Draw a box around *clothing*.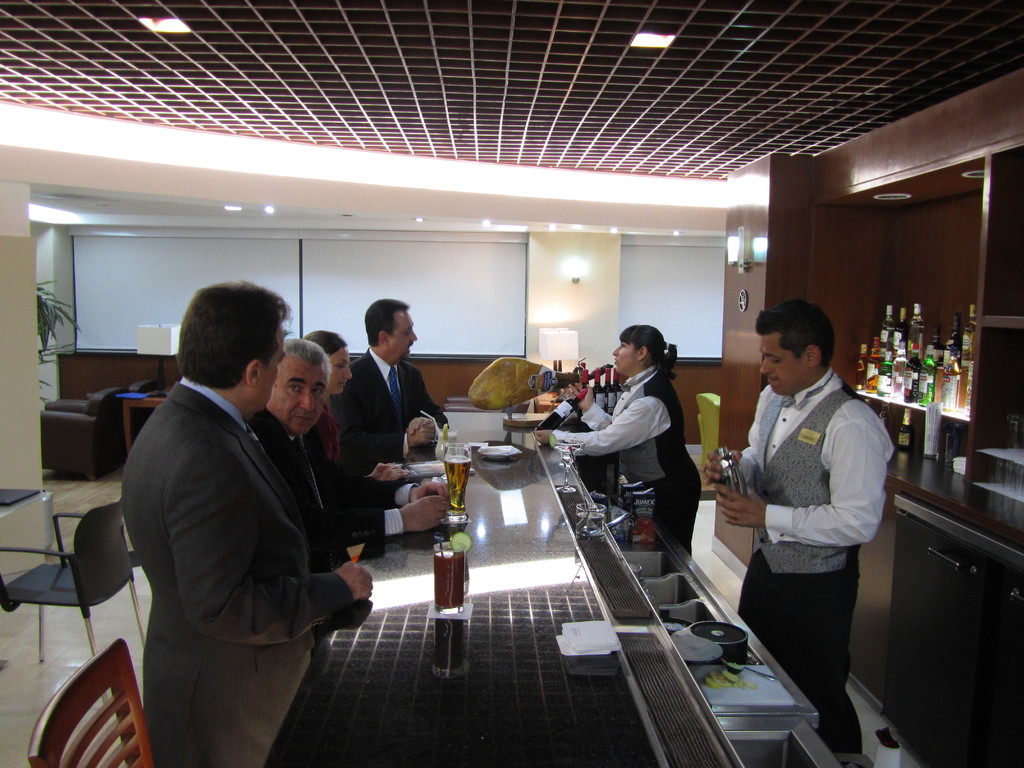
bbox=(248, 412, 328, 573).
